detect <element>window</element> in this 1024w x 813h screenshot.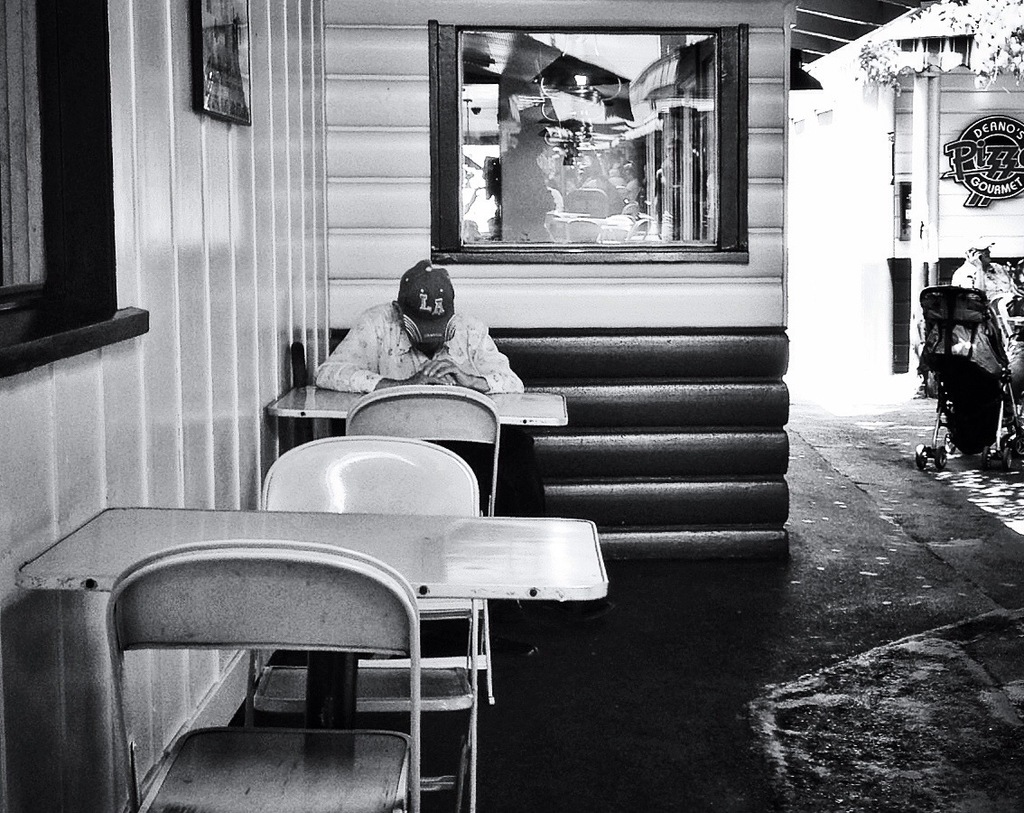
Detection: (0,0,152,378).
